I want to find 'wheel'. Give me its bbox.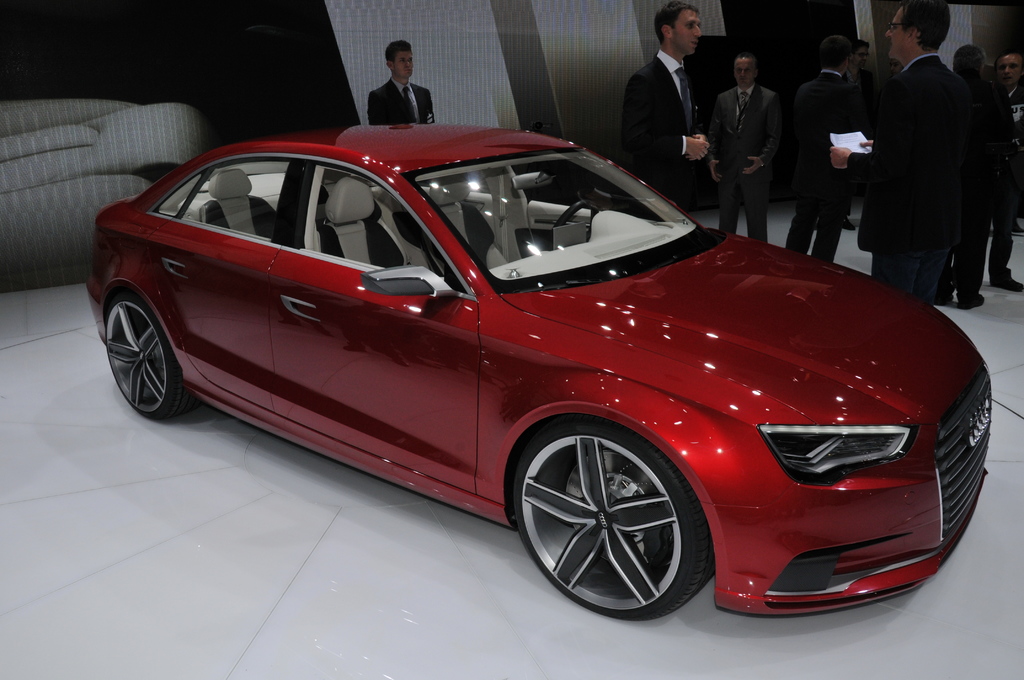
[538, 197, 600, 244].
